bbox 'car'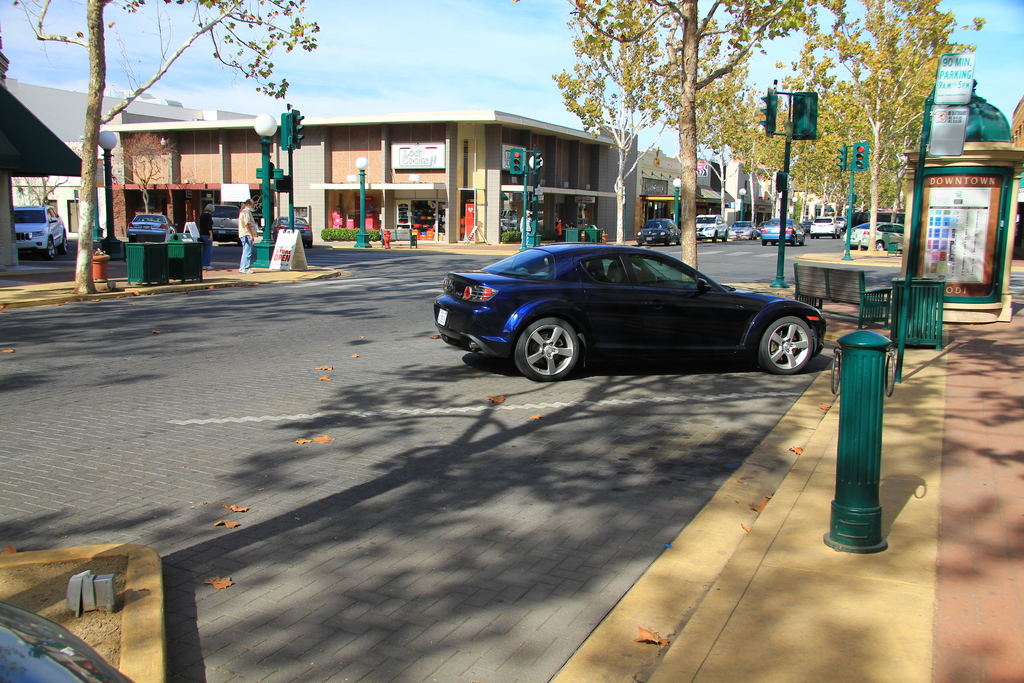
region(210, 204, 246, 243)
